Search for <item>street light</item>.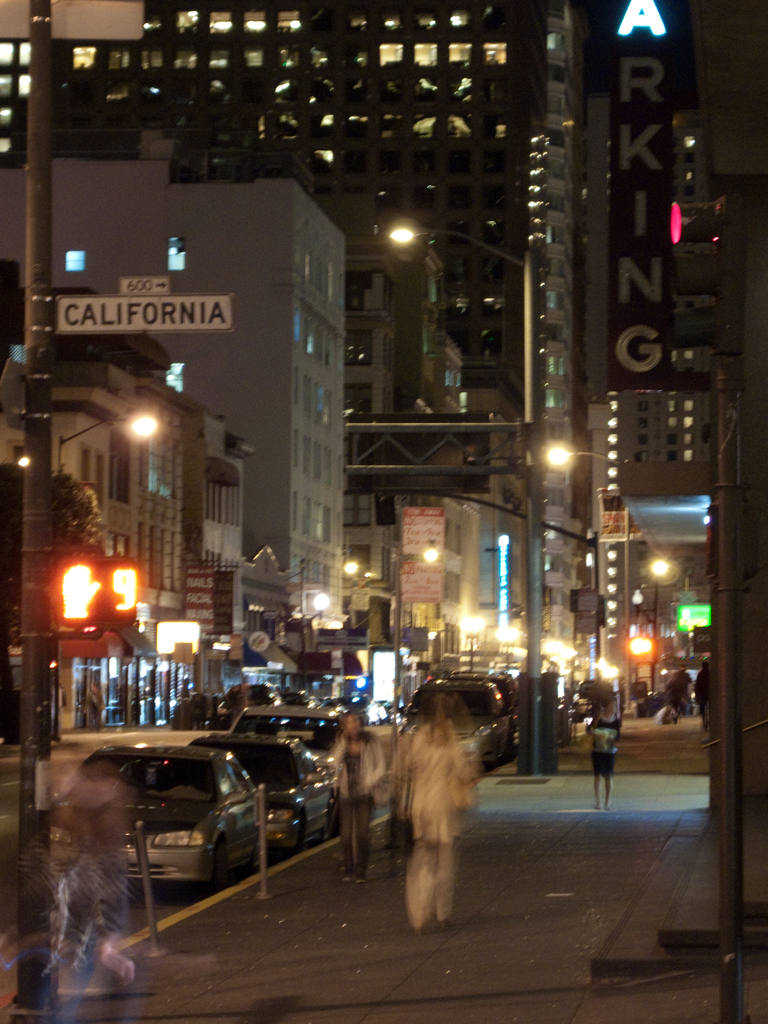
Found at region(494, 626, 520, 669).
